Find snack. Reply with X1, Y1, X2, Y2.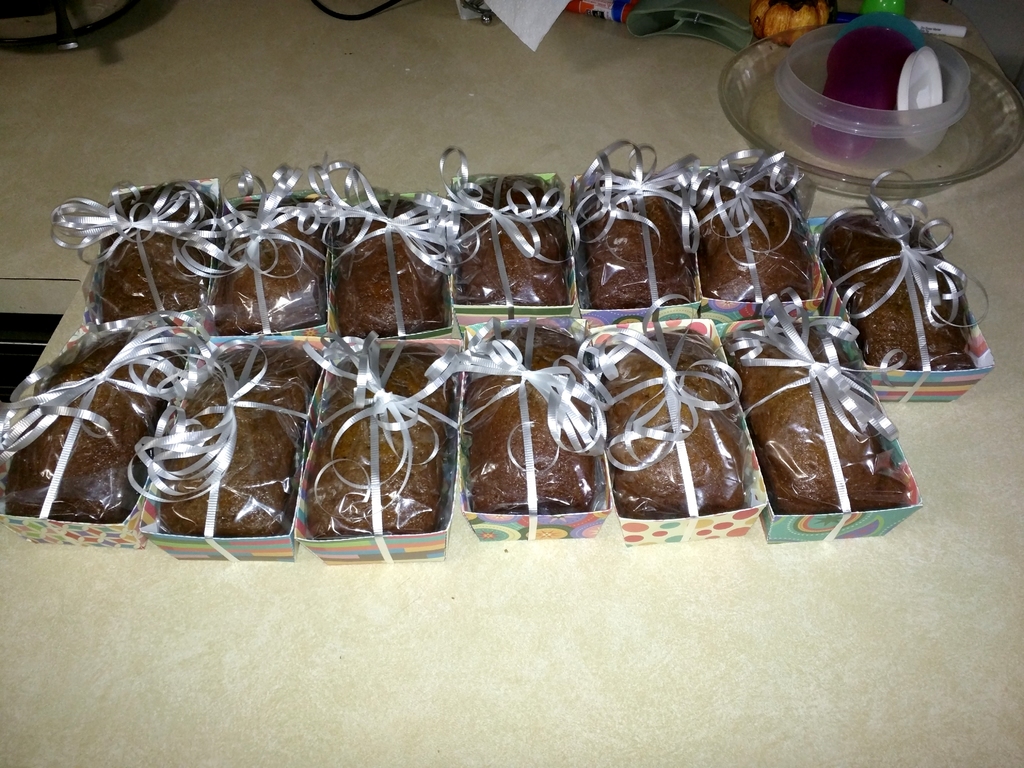
748, 353, 903, 523.
